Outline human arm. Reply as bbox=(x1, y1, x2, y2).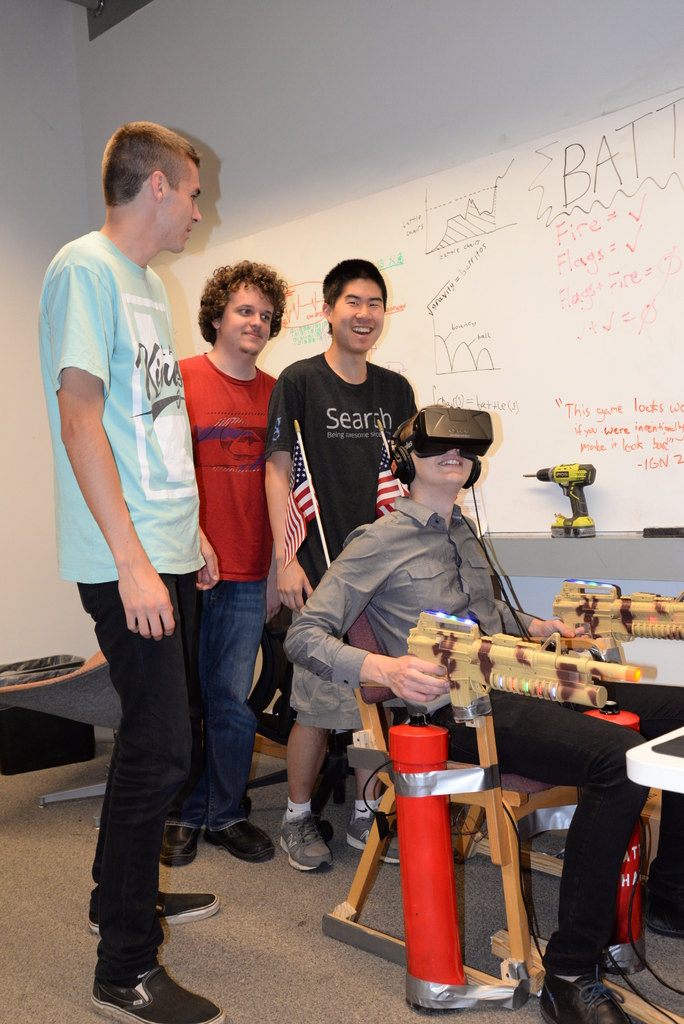
bbox=(50, 311, 149, 628).
